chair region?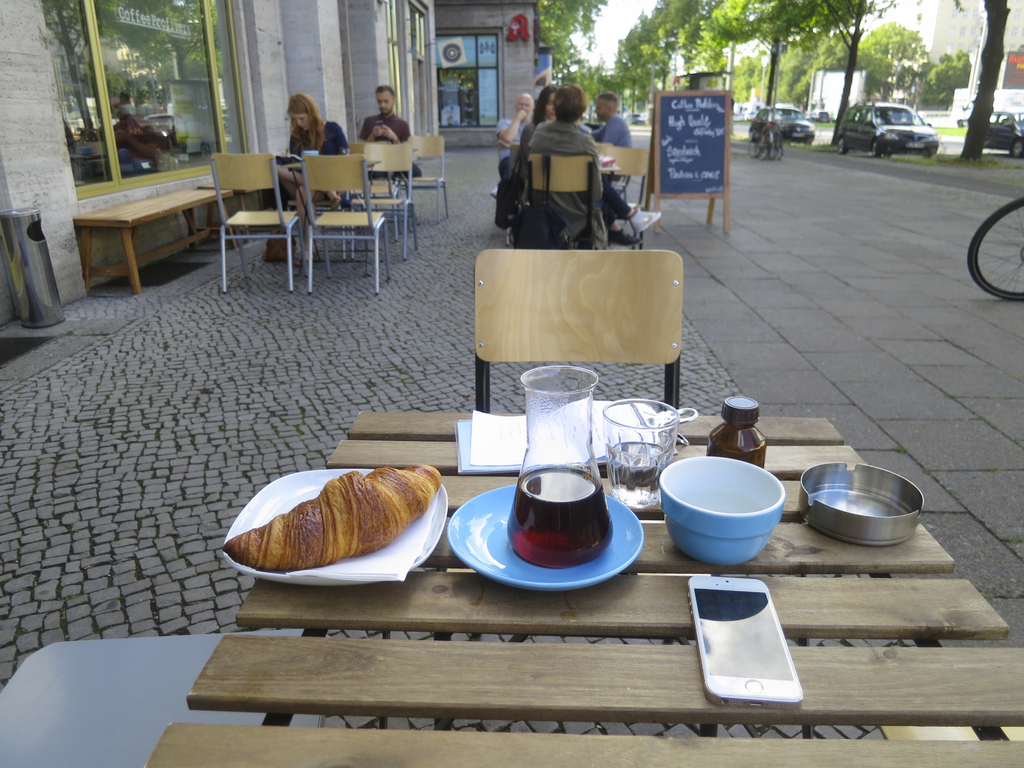
locate(480, 251, 687, 414)
